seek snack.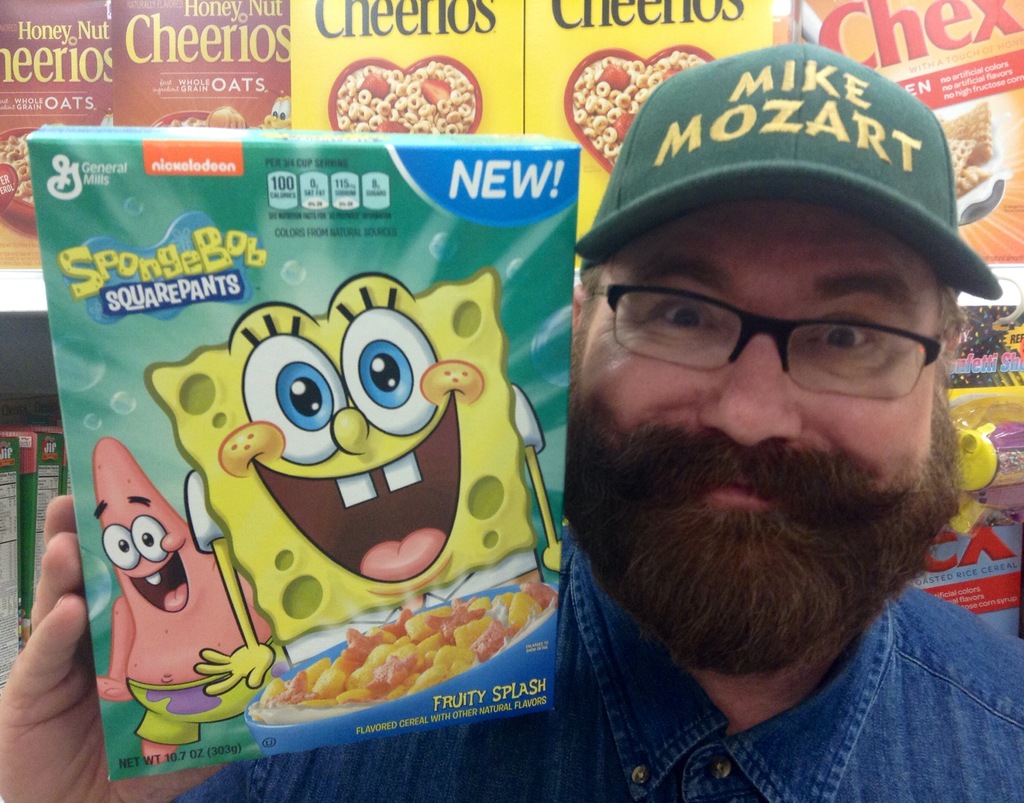
(572, 54, 713, 169).
